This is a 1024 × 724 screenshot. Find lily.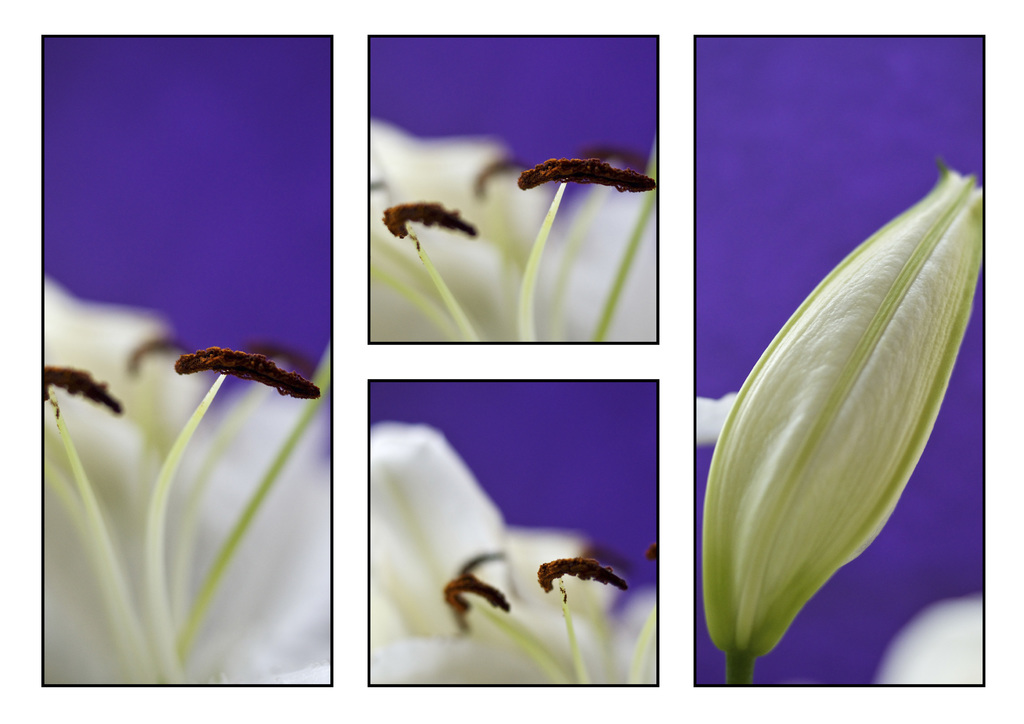
Bounding box: <bbox>44, 278, 331, 684</bbox>.
